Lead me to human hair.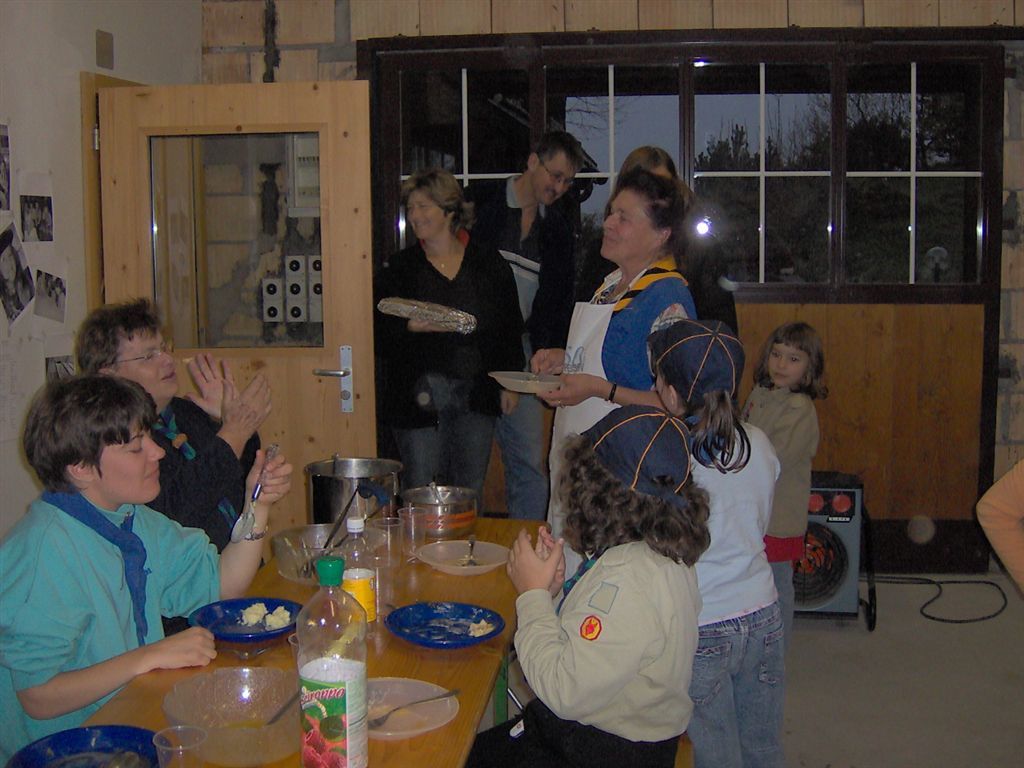
Lead to bbox=[533, 127, 584, 167].
